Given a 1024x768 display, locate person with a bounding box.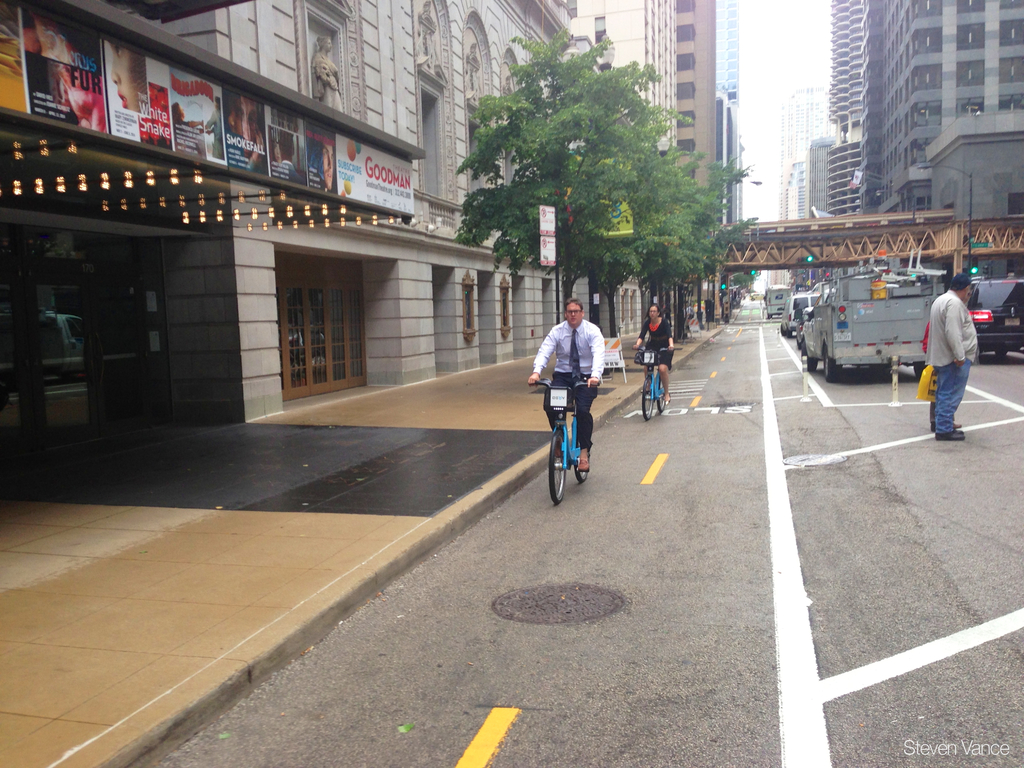
Located: crop(632, 299, 673, 407).
